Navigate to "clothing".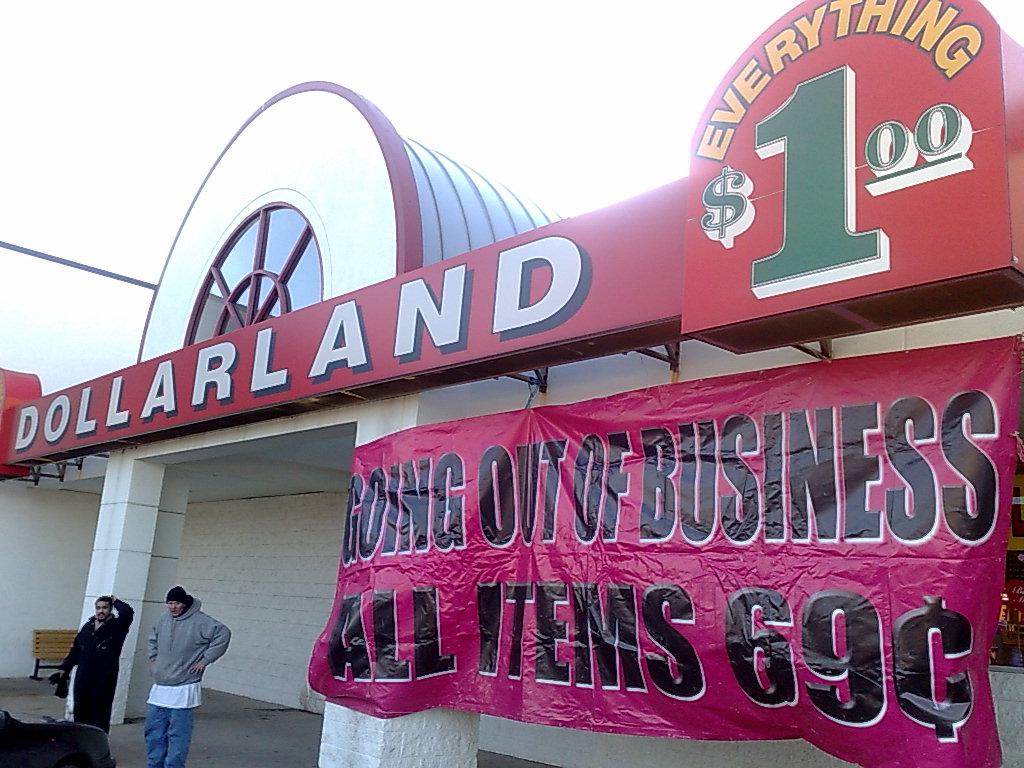
Navigation target: 51:590:124:740.
